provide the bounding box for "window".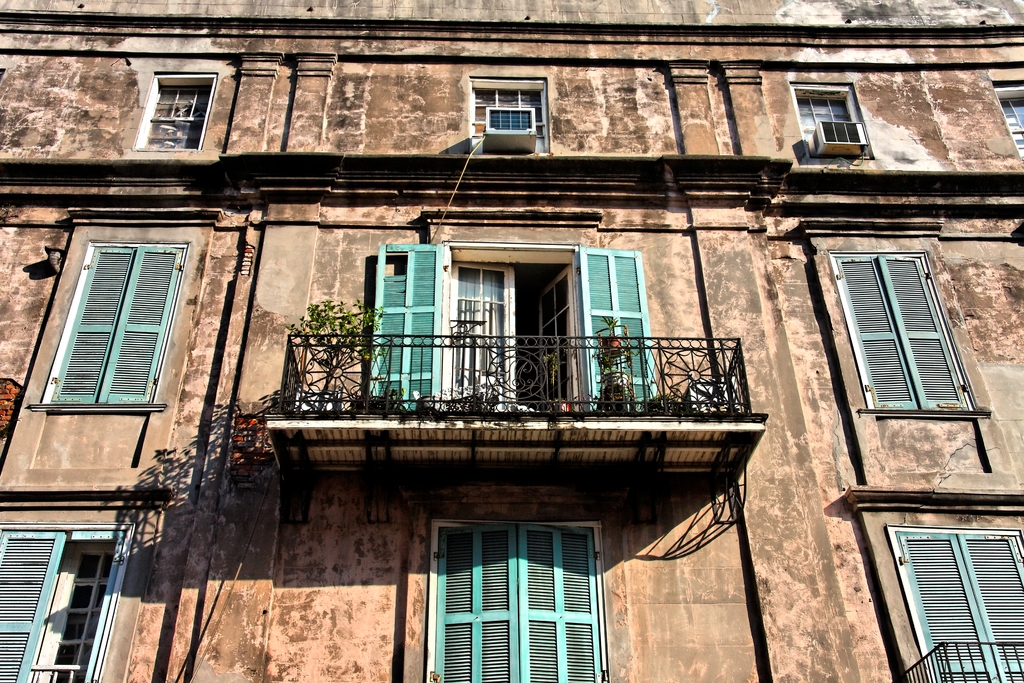
(881,526,1023,682).
